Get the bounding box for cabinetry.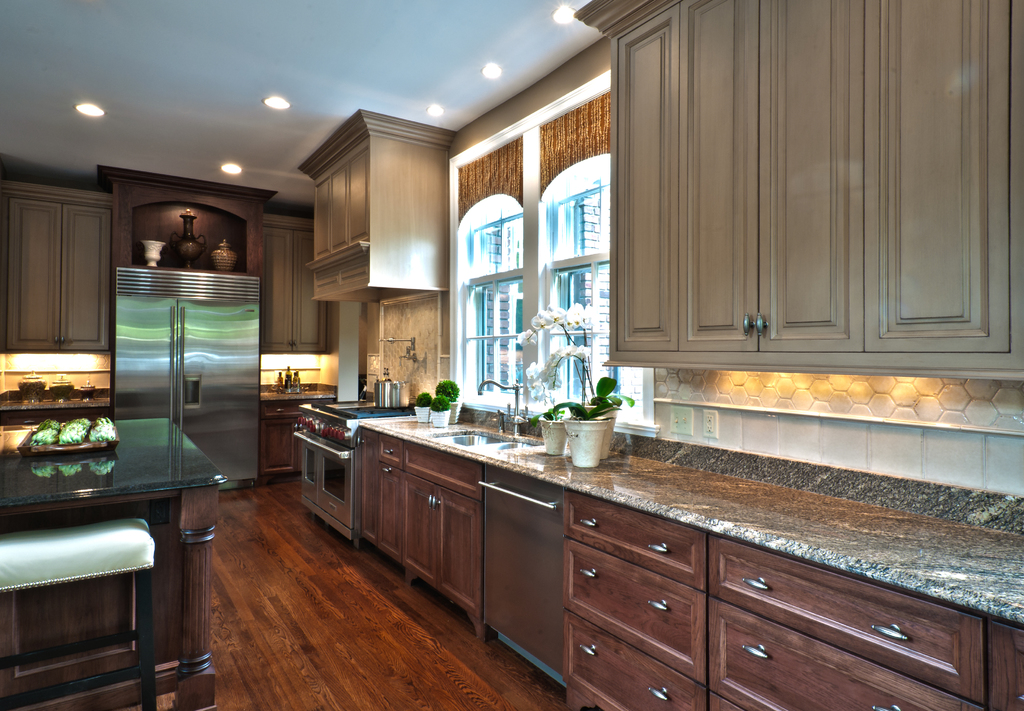
region(0, 378, 331, 470).
